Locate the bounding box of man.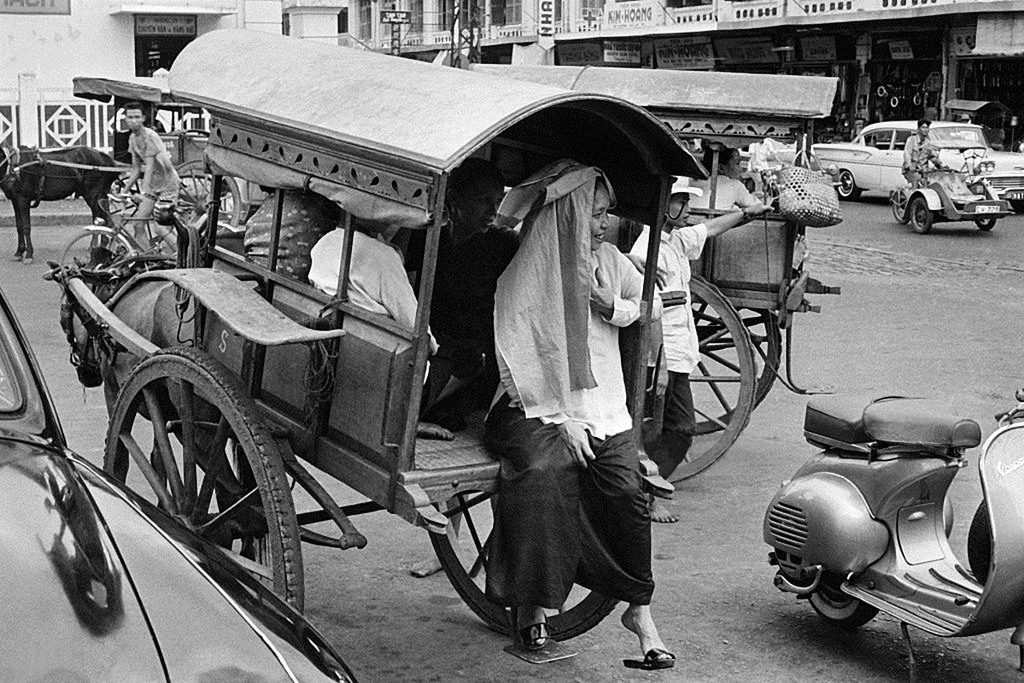
Bounding box: left=152, top=61, right=167, bottom=79.
